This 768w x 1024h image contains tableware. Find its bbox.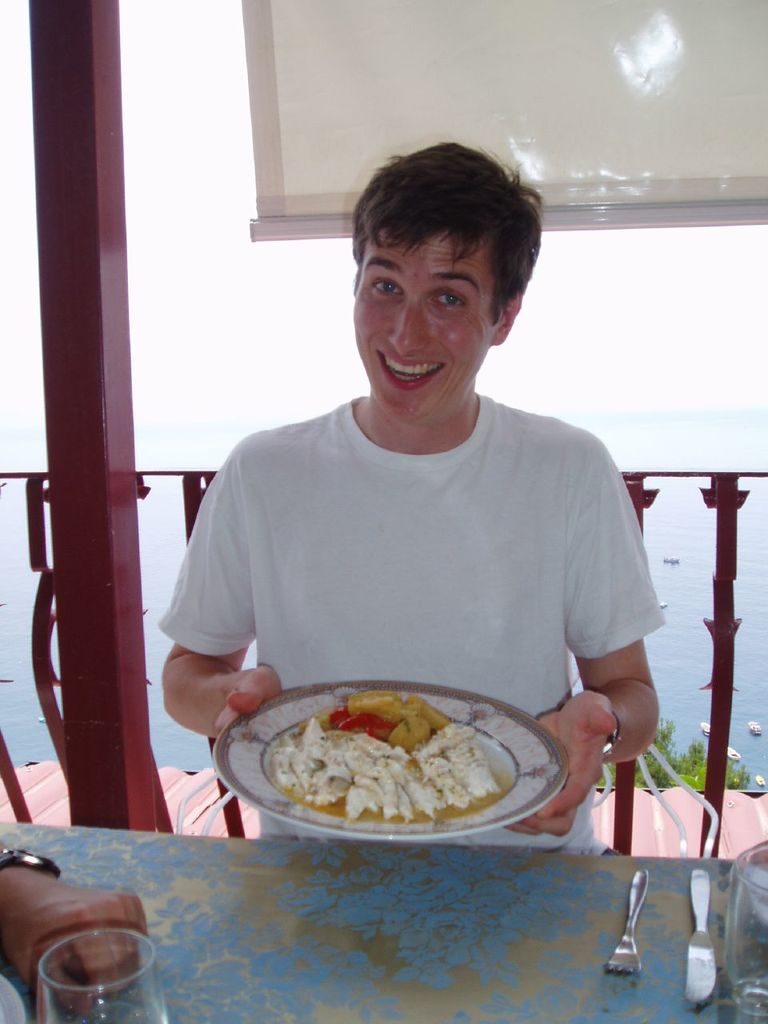
(left=192, top=668, right=594, bottom=846).
